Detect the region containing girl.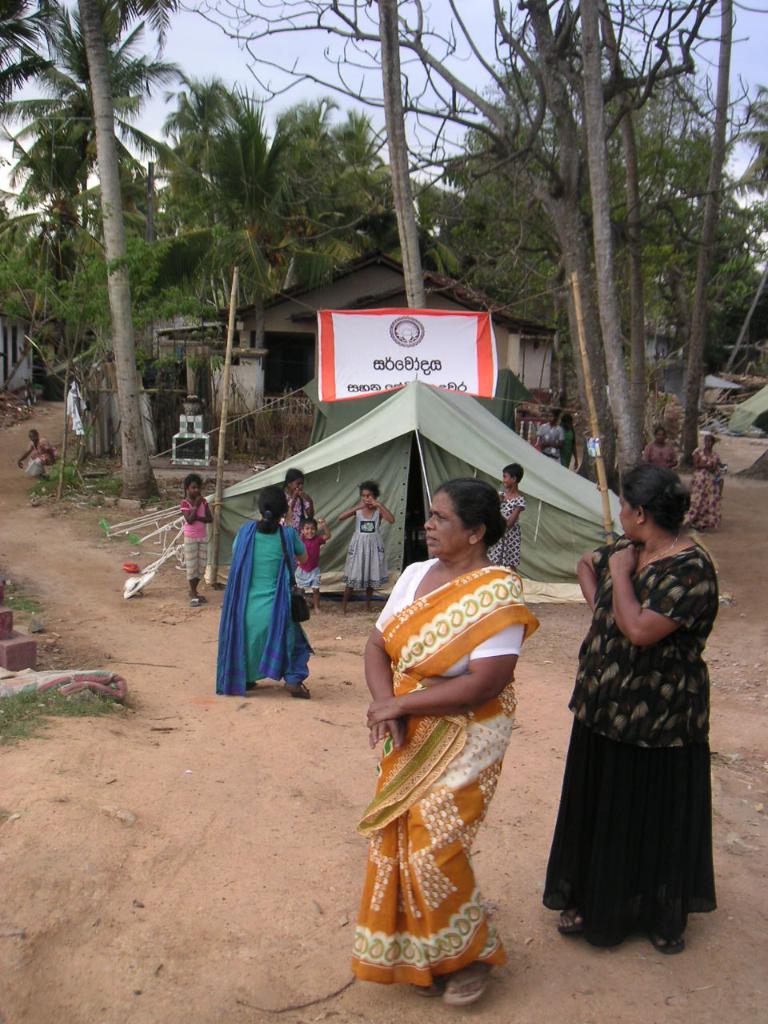
locate(487, 462, 528, 570).
